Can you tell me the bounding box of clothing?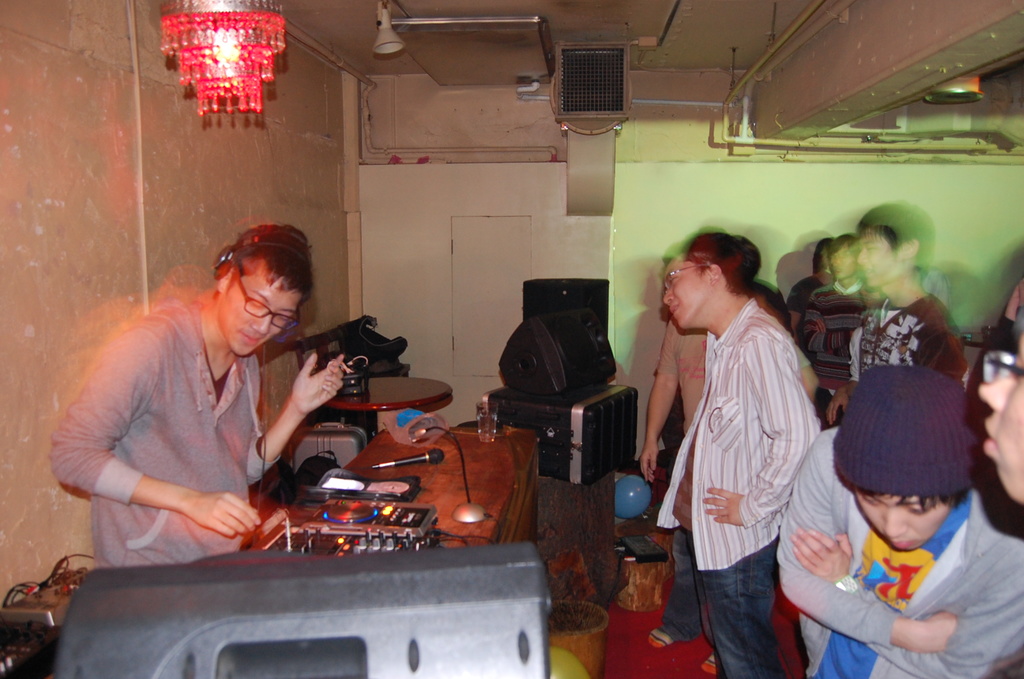
BBox(652, 299, 824, 678).
